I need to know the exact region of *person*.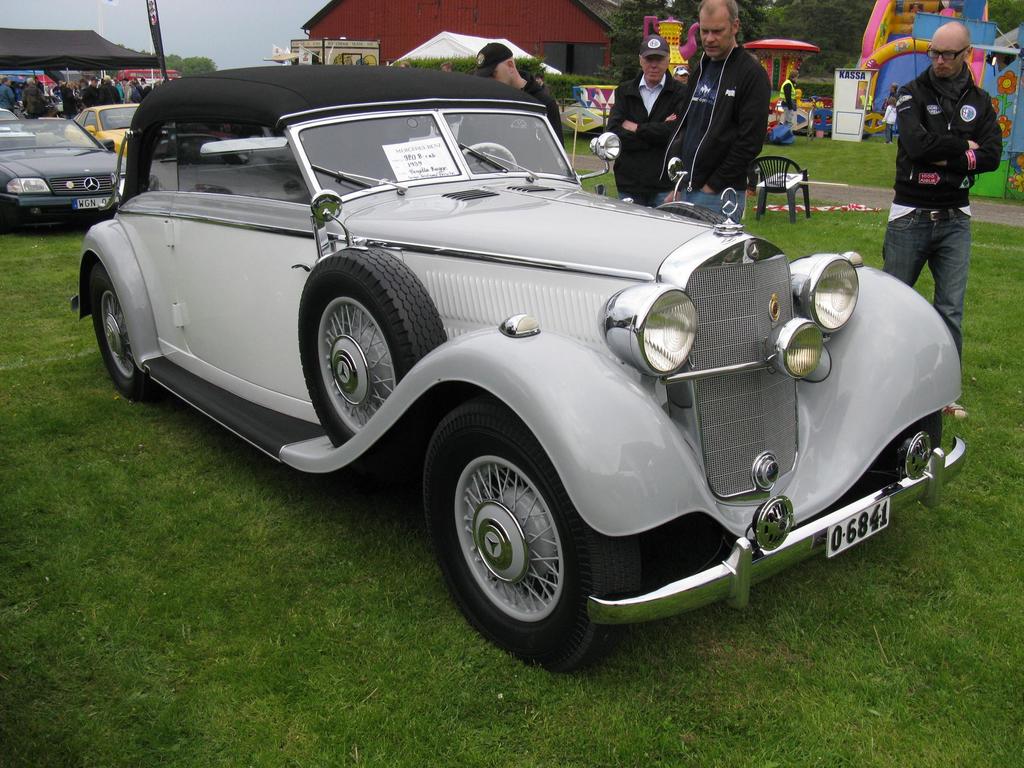
Region: Rect(885, 17, 1001, 348).
